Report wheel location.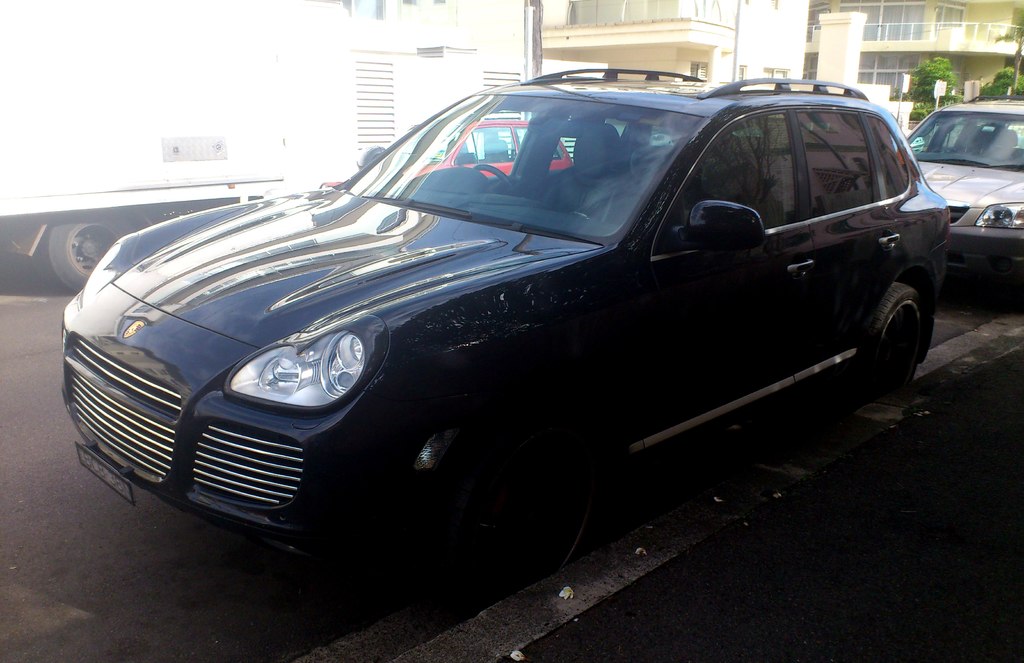
Report: 45:216:147:295.
